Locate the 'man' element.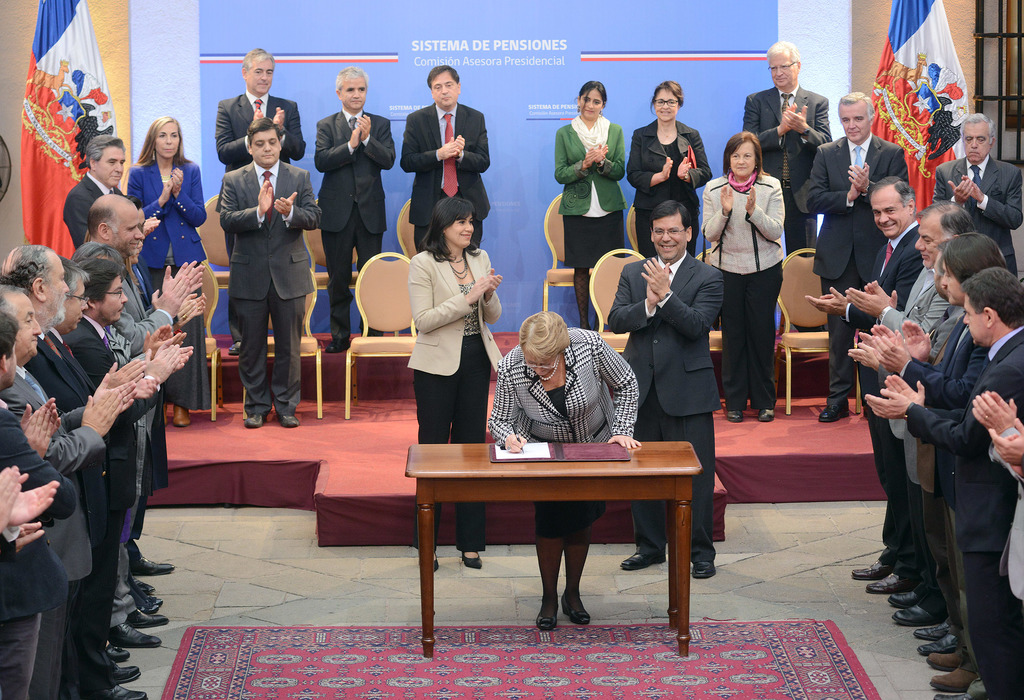
Element bbox: detection(609, 197, 725, 576).
